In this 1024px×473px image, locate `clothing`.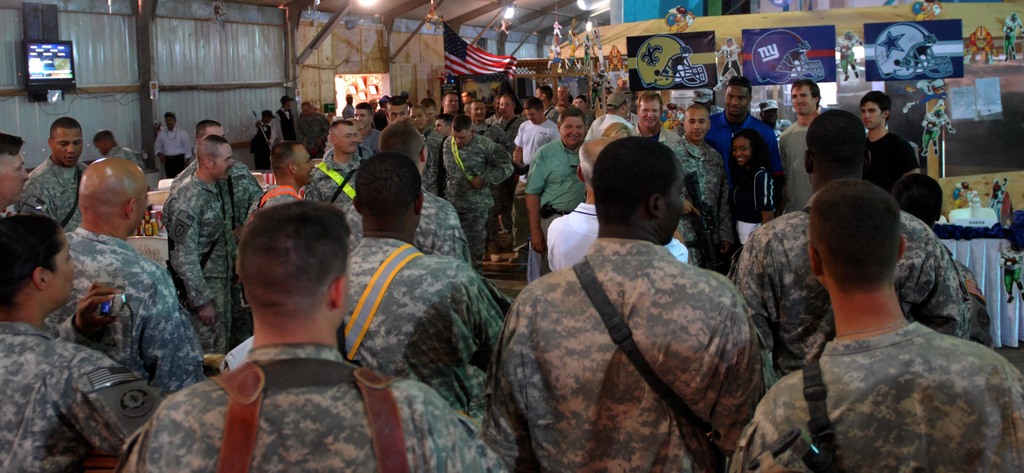
Bounding box: 51:231:202:392.
